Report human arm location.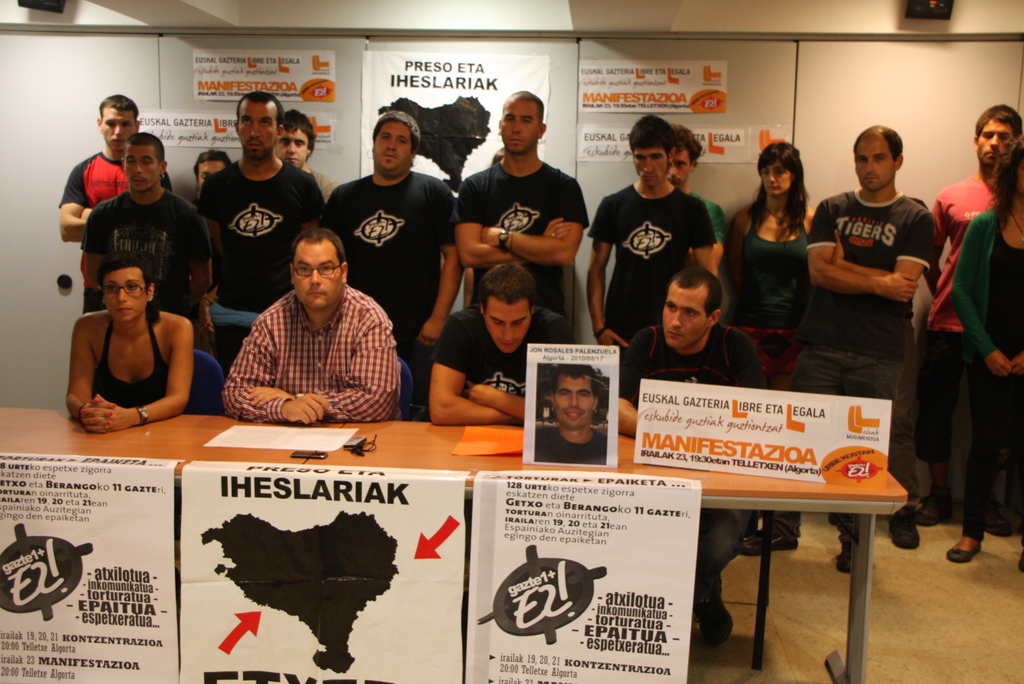
Report: x1=284, y1=178, x2=332, y2=271.
